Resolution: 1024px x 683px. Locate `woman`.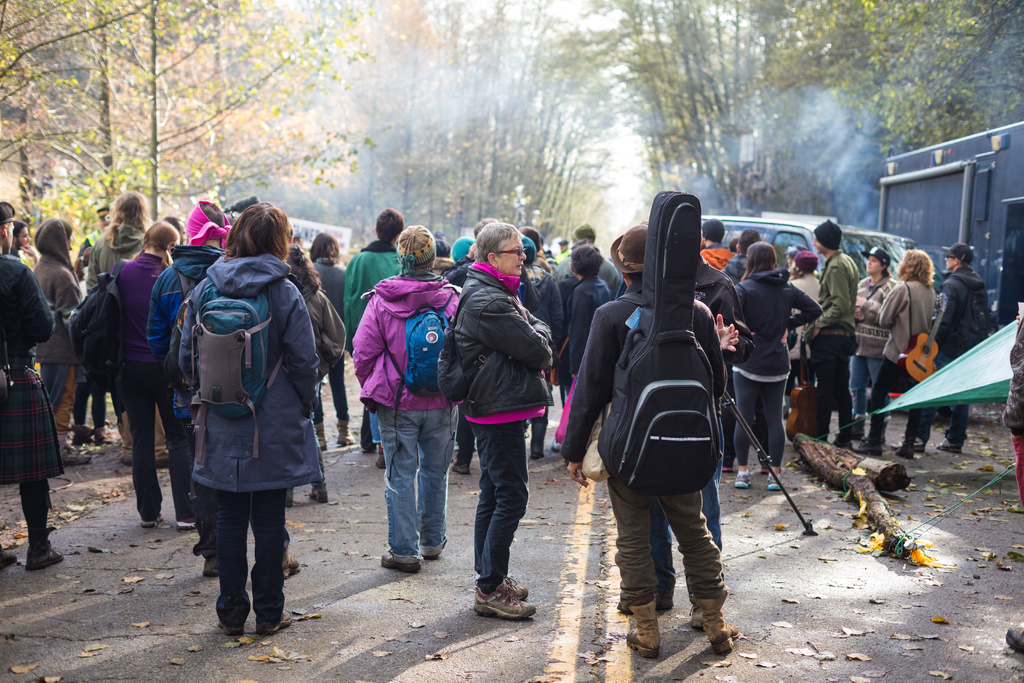
l=852, t=247, r=892, b=438.
